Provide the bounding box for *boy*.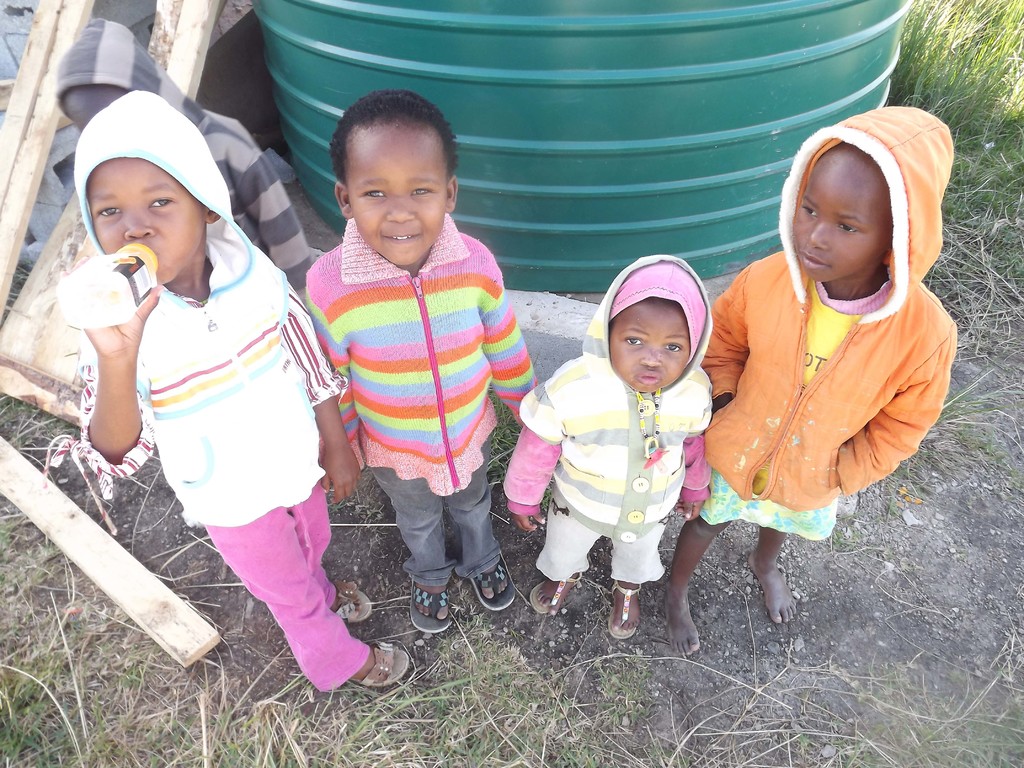
<region>302, 87, 544, 634</region>.
